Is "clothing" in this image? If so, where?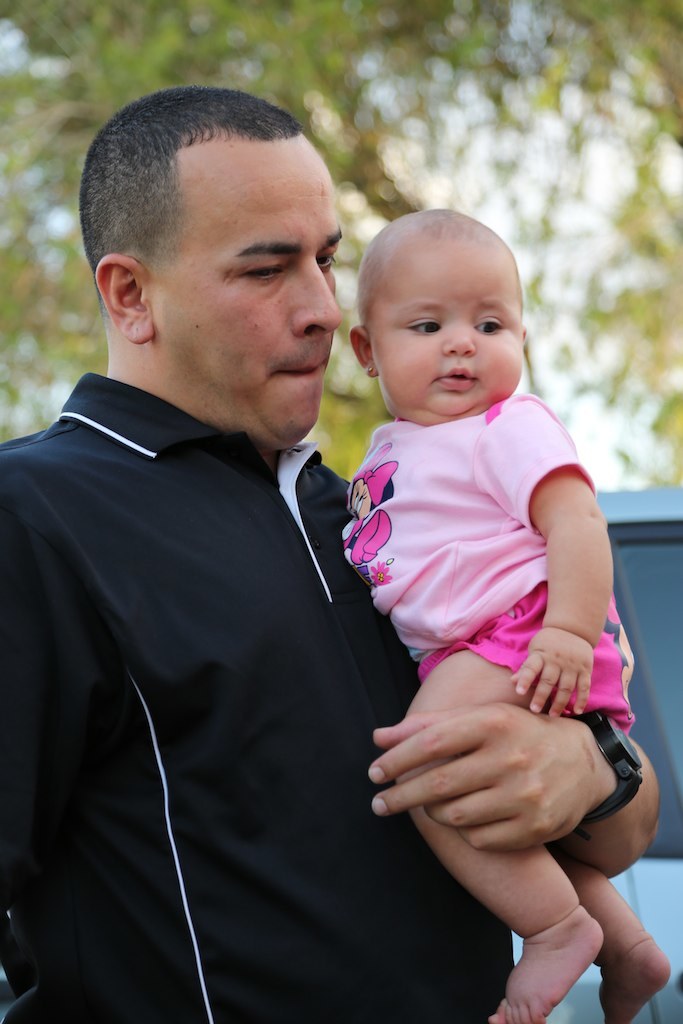
Yes, at bbox=[0, 397, 513, 1023].
